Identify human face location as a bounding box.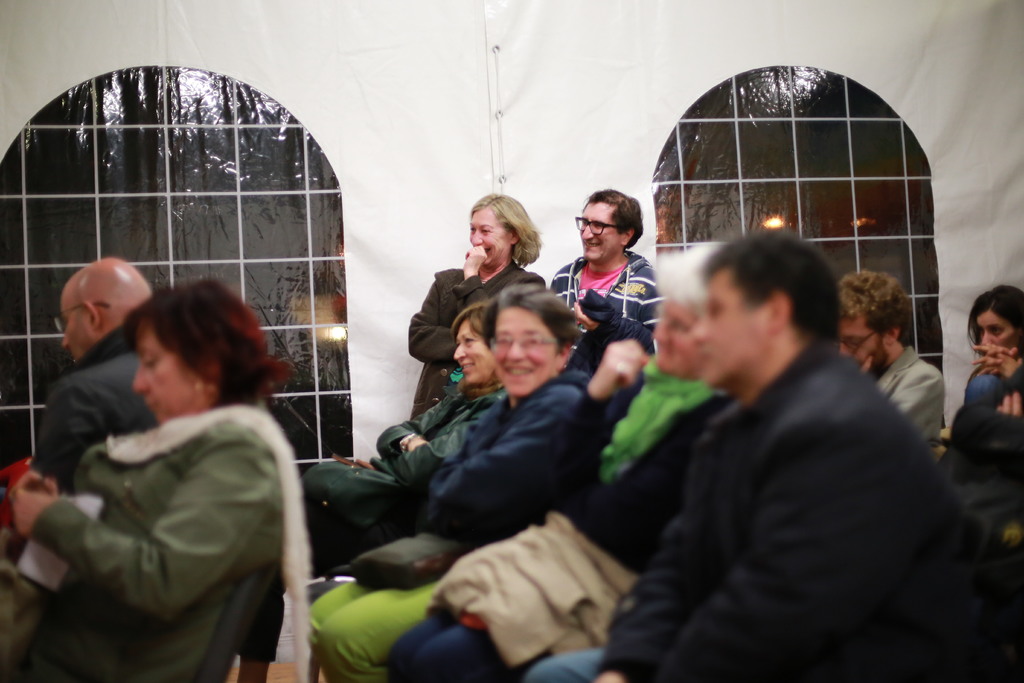
979:309:1015:347.
